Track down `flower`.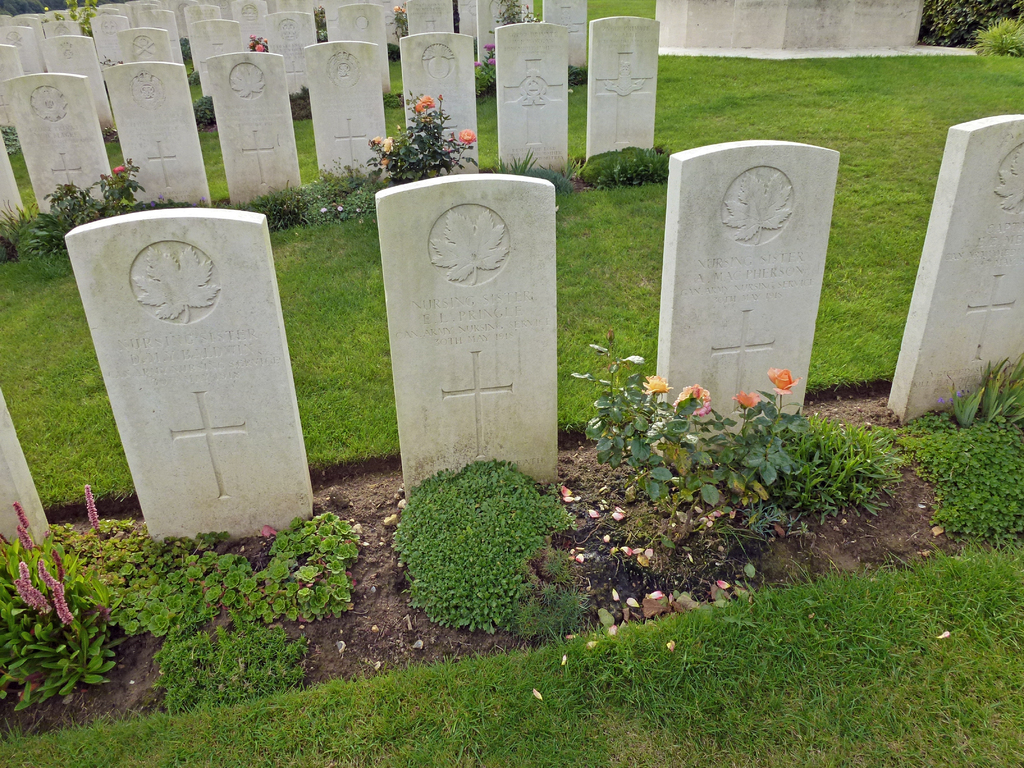
Tracked to [x1=486, y1=55, x2=497, y2=64].
